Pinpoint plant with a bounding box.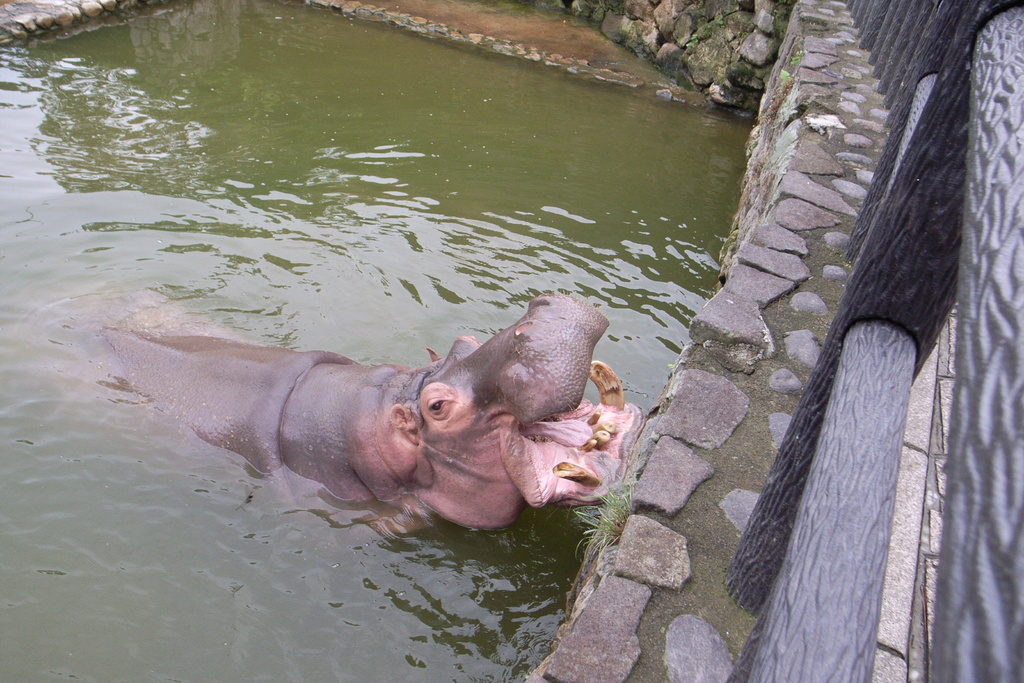
BBox(716, 8, 727, 28).
